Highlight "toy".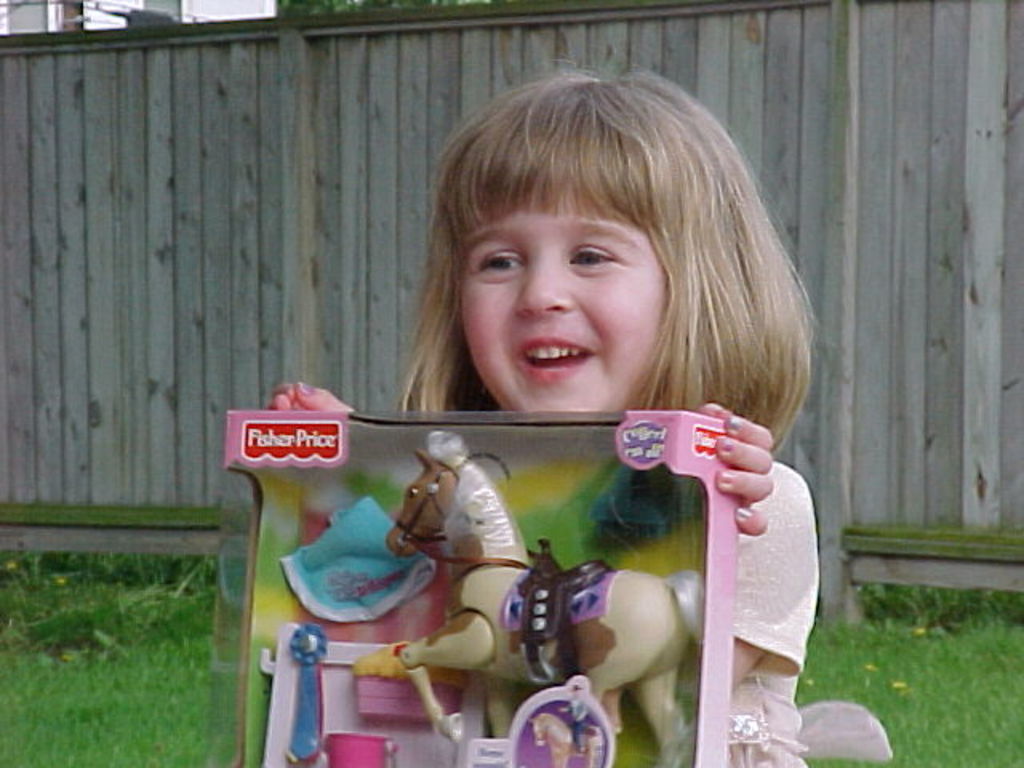
Highlighted region: (left=206, top=397, right=818, bottom=739).
